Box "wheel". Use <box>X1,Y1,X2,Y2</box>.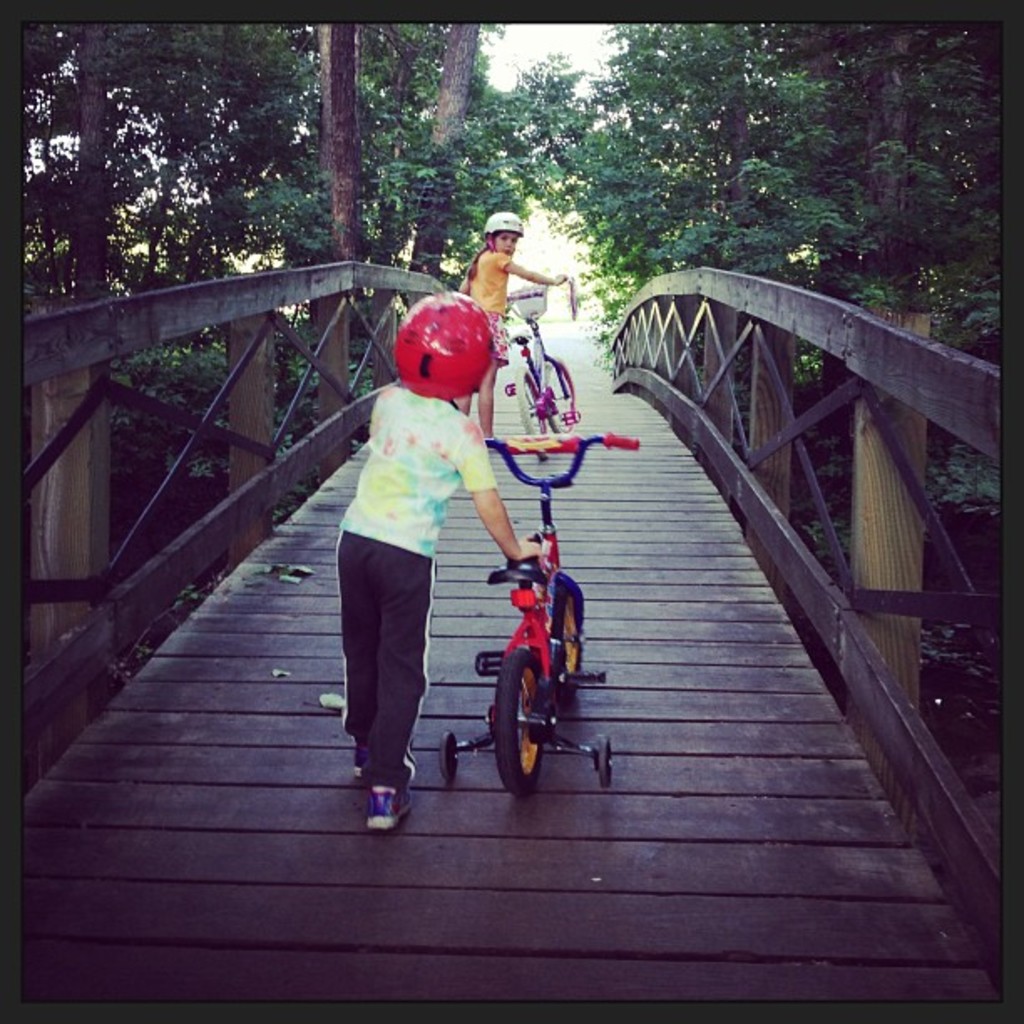
<box>589,736,612,791</box>.
